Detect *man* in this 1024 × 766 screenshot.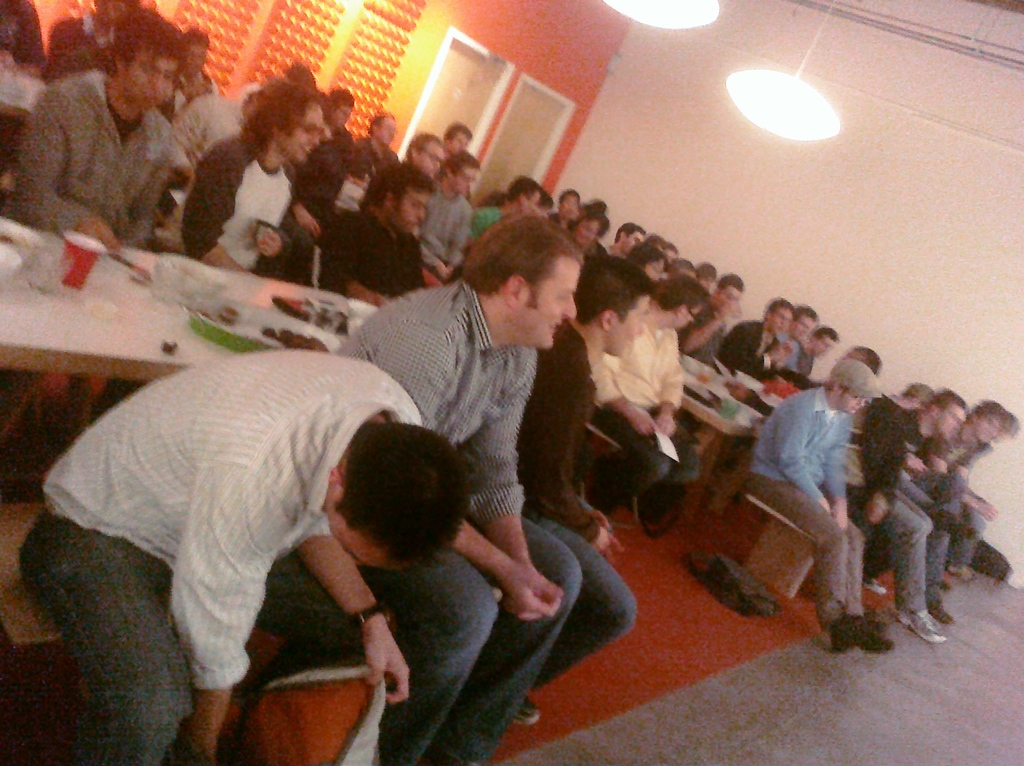
Detection: left=353, top=111, right=403, bottom=182.
